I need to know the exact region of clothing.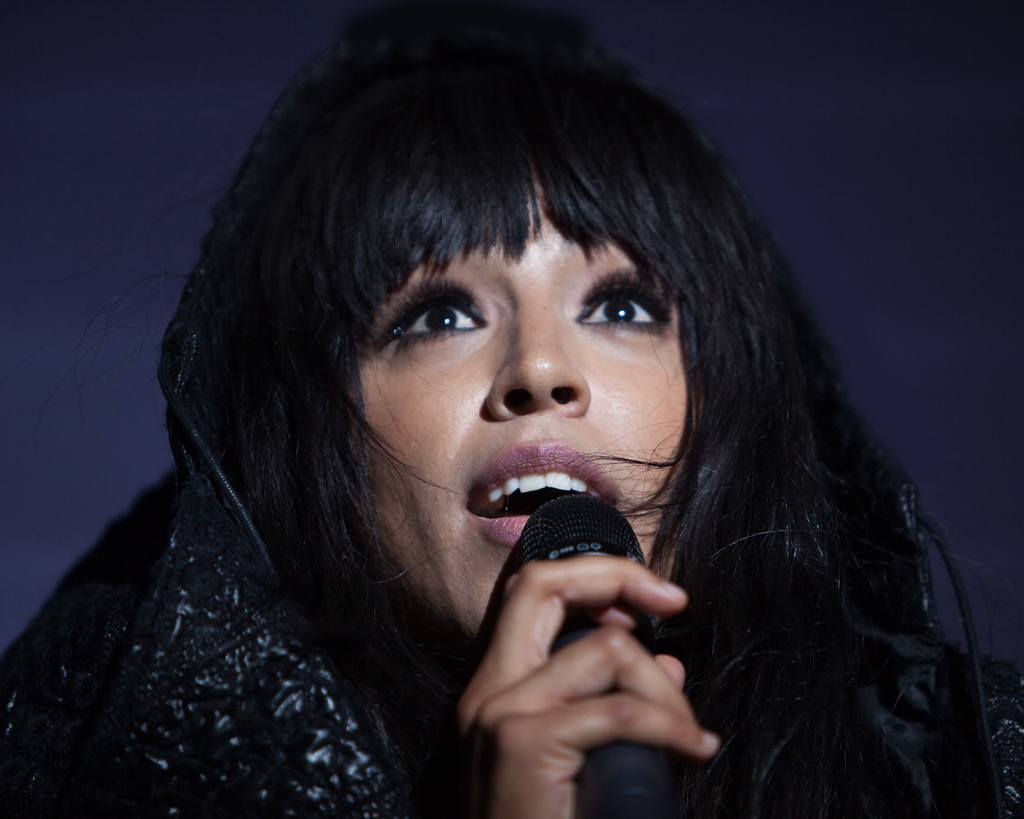
Region: box(0, 0, 1023, 818).
